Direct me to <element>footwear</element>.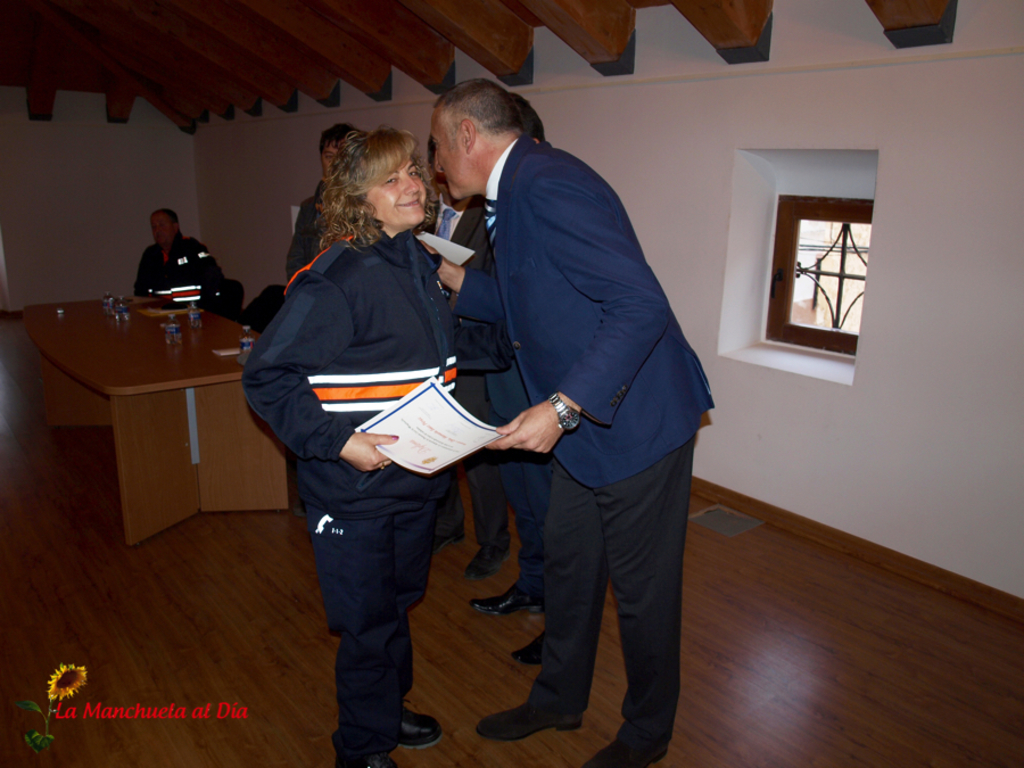
Direction: pyautogui.locateOnScreen(462, 544, 523, 587).
